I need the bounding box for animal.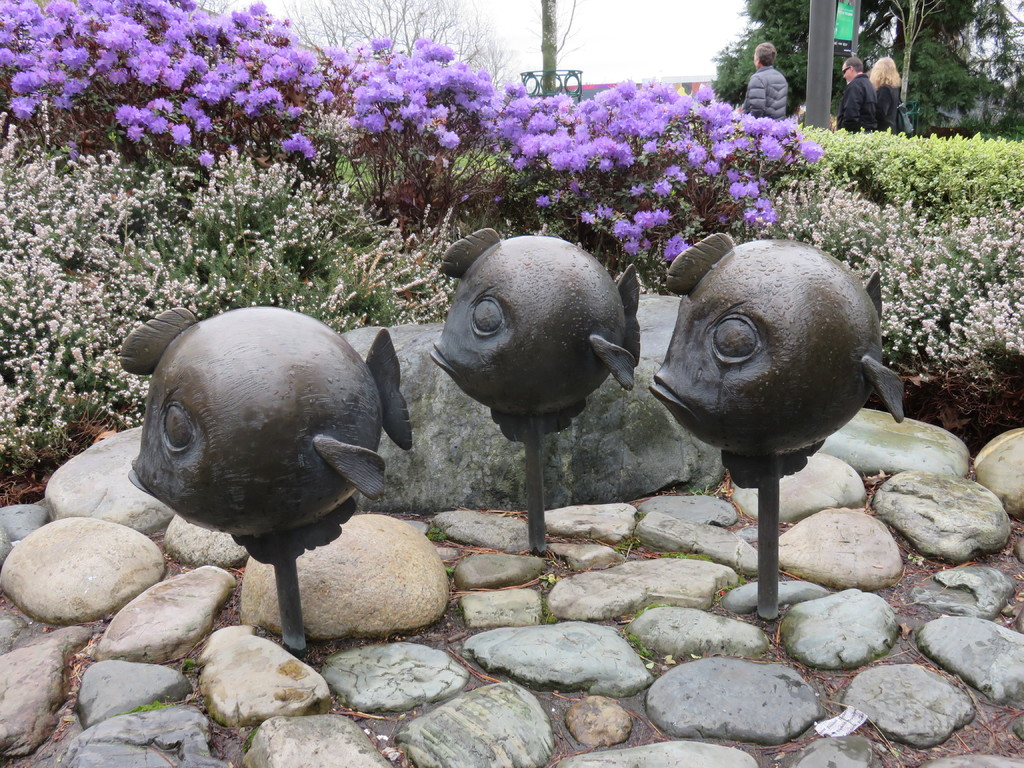
Here it is: detection(653, 248, 877, 488).
